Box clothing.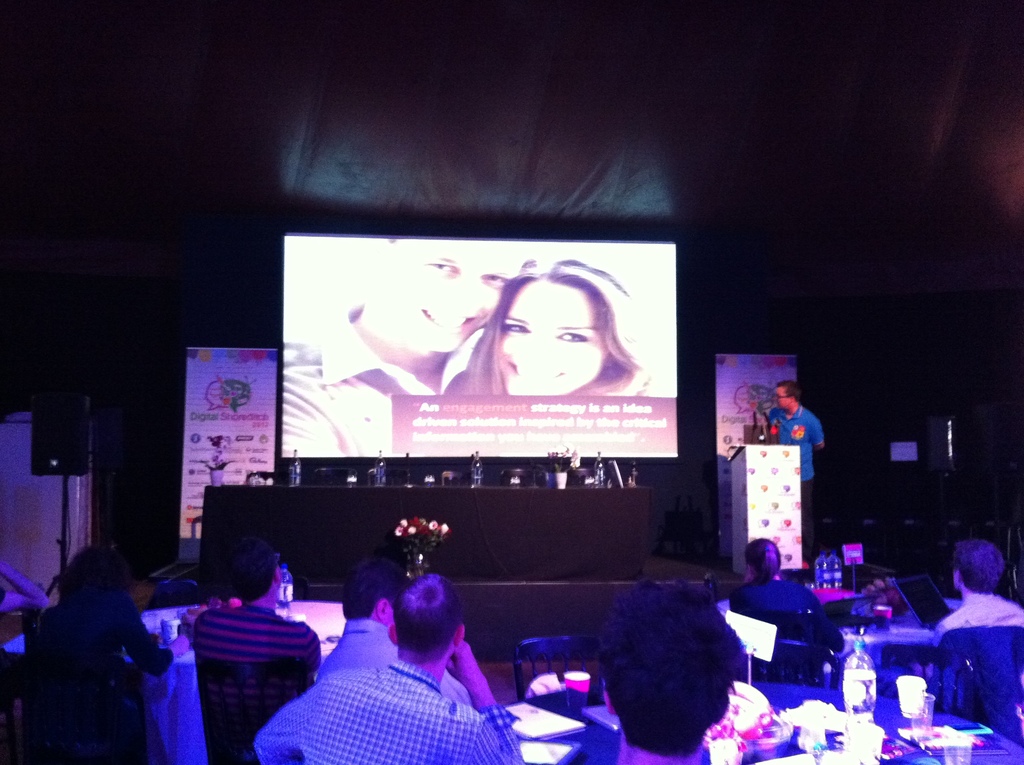
region(192, 604, 318, 661).
